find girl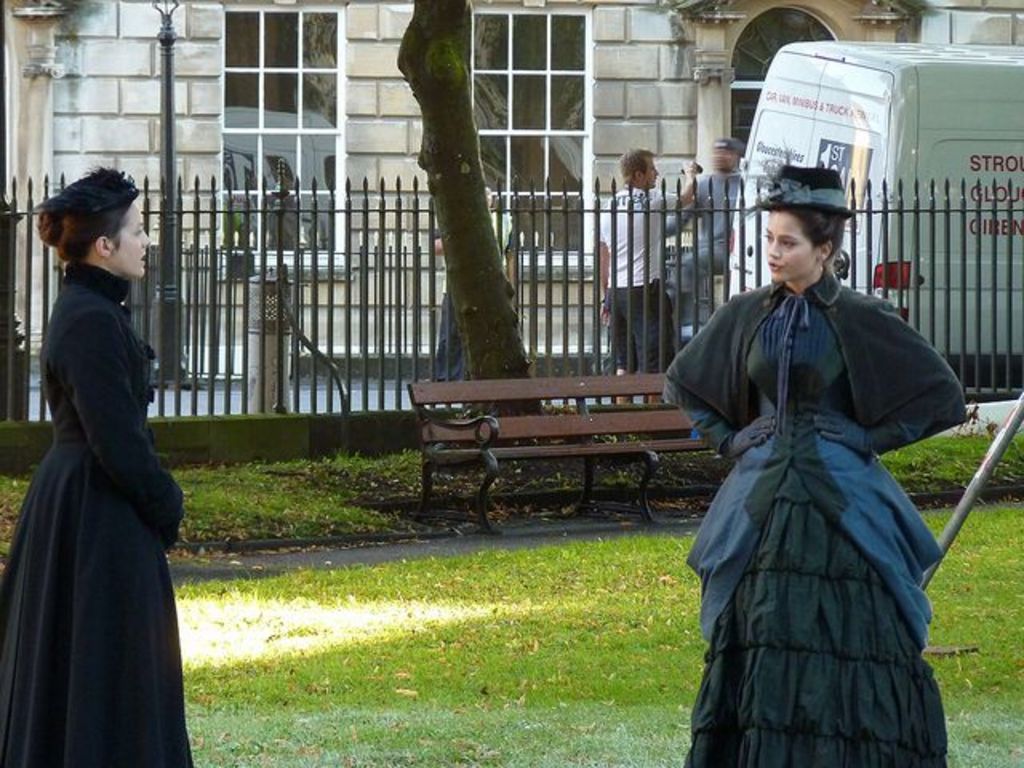
detection(0, 170, 182, 765)
